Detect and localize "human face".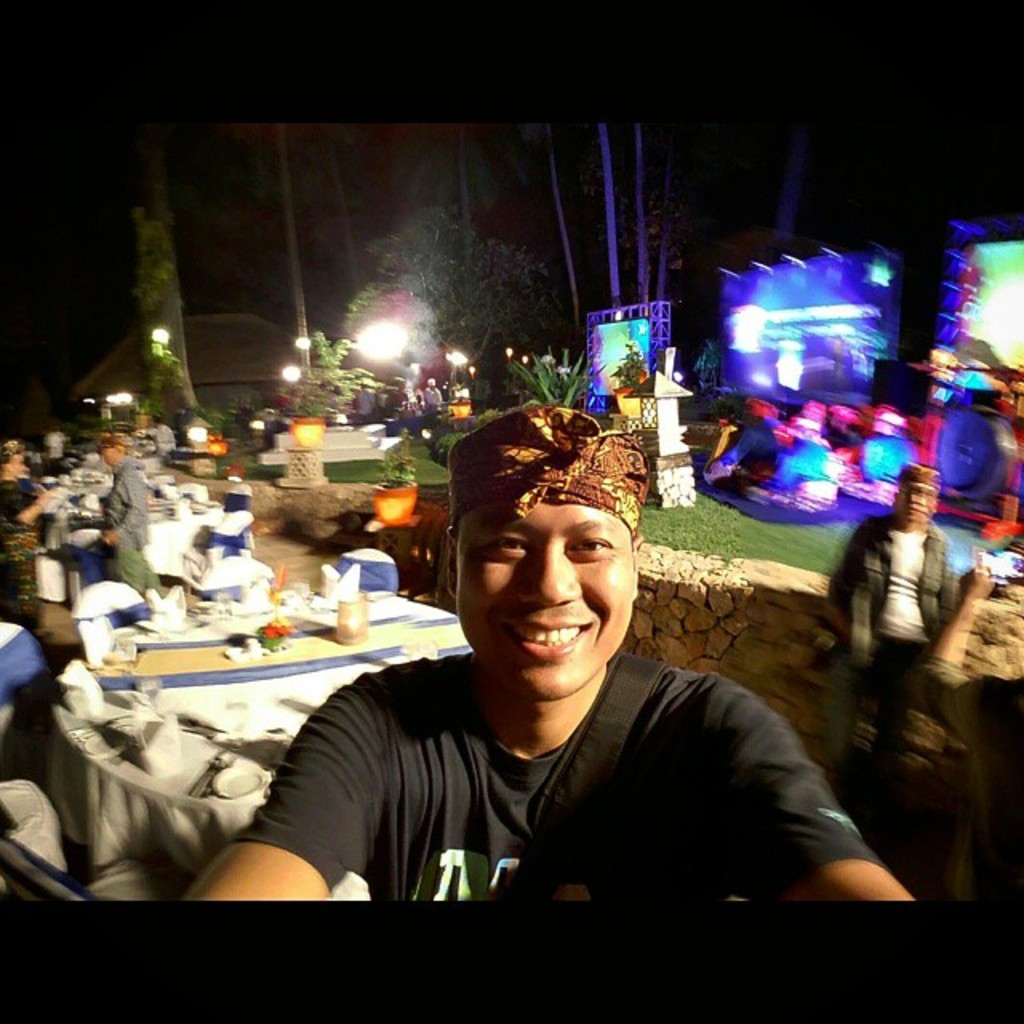
Localized at (x1=888, y1=474, x2=928, y2=523).
